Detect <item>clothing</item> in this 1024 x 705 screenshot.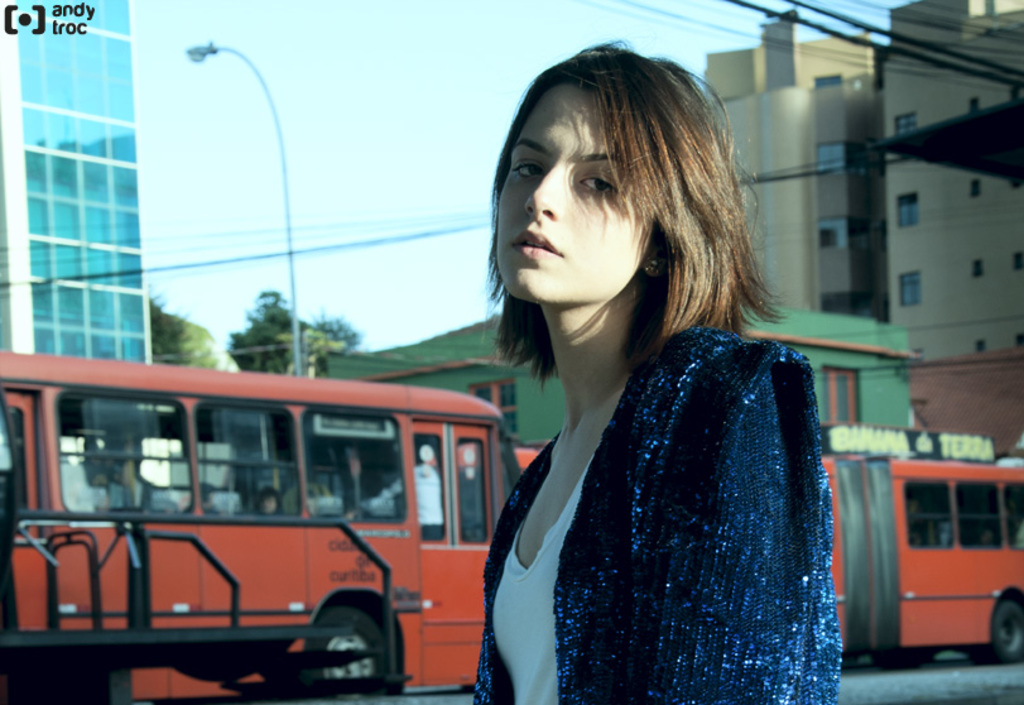
Detection: bbox=[482, 304, 870, 702].
